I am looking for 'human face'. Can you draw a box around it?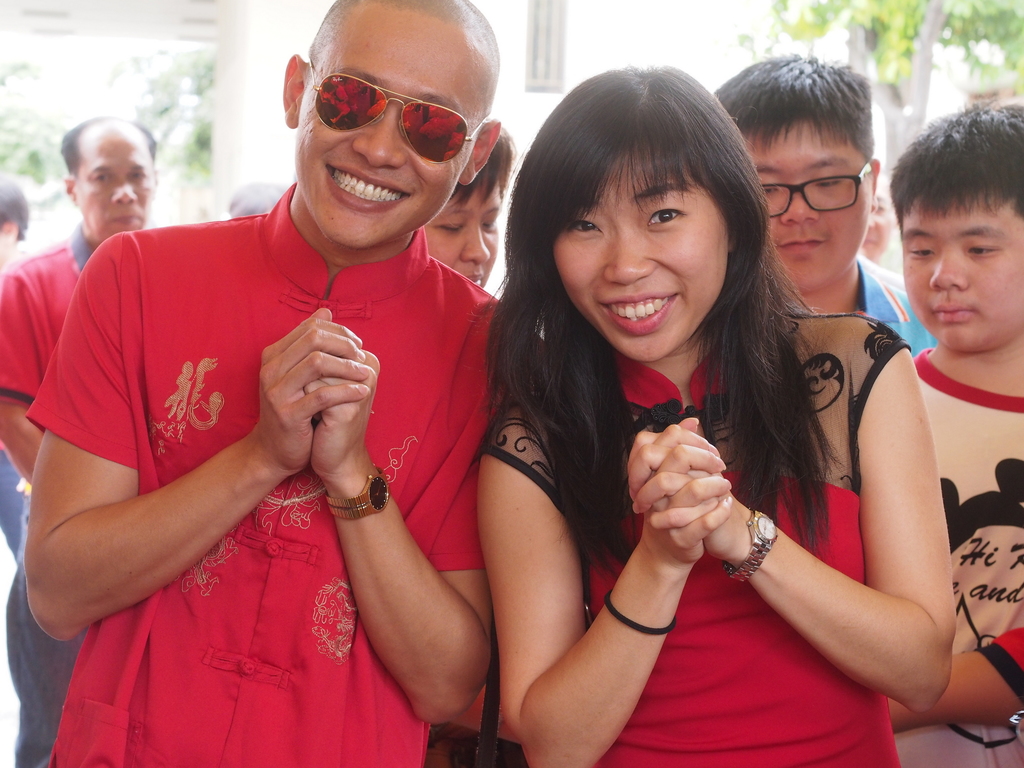
Sure, the bounding box is left=297, top=12, right=479, bottom=254.
